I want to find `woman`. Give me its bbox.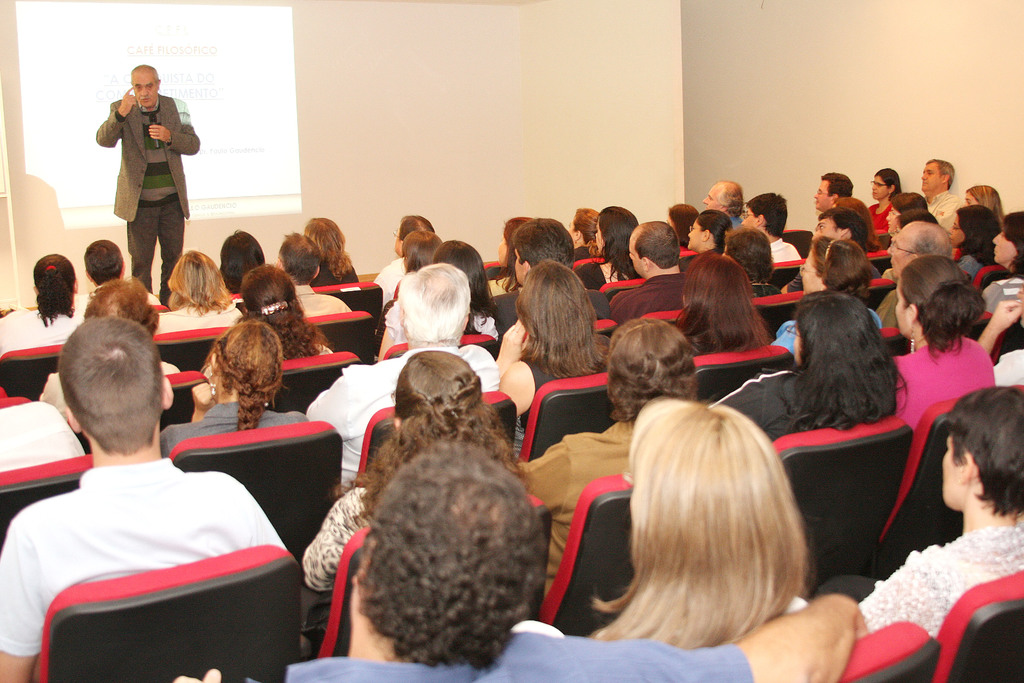
{"x1": 714, "y1": 283, "x2": 907, "y2": 455}.
